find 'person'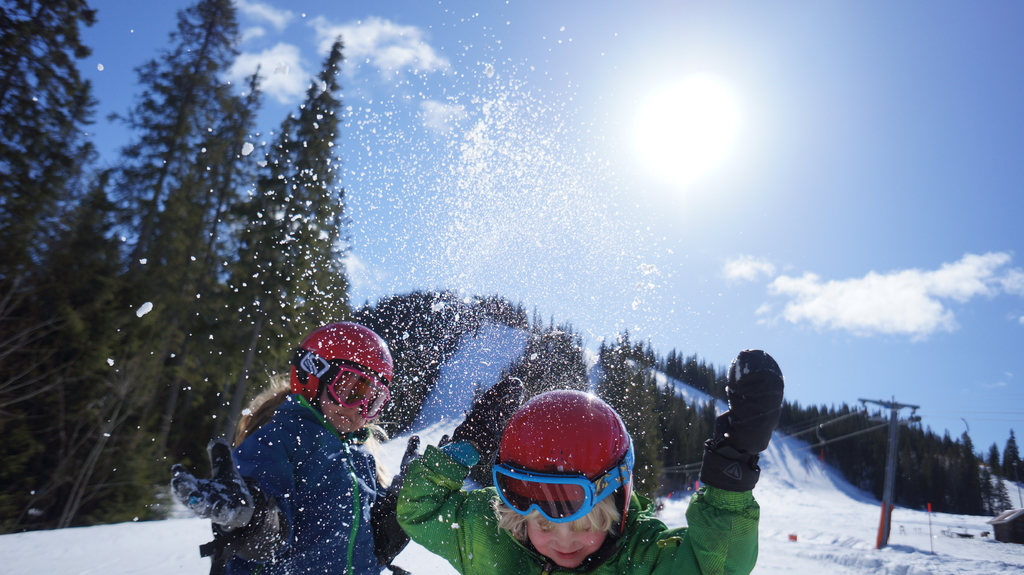
l=173, t=319, r=449, b=574
